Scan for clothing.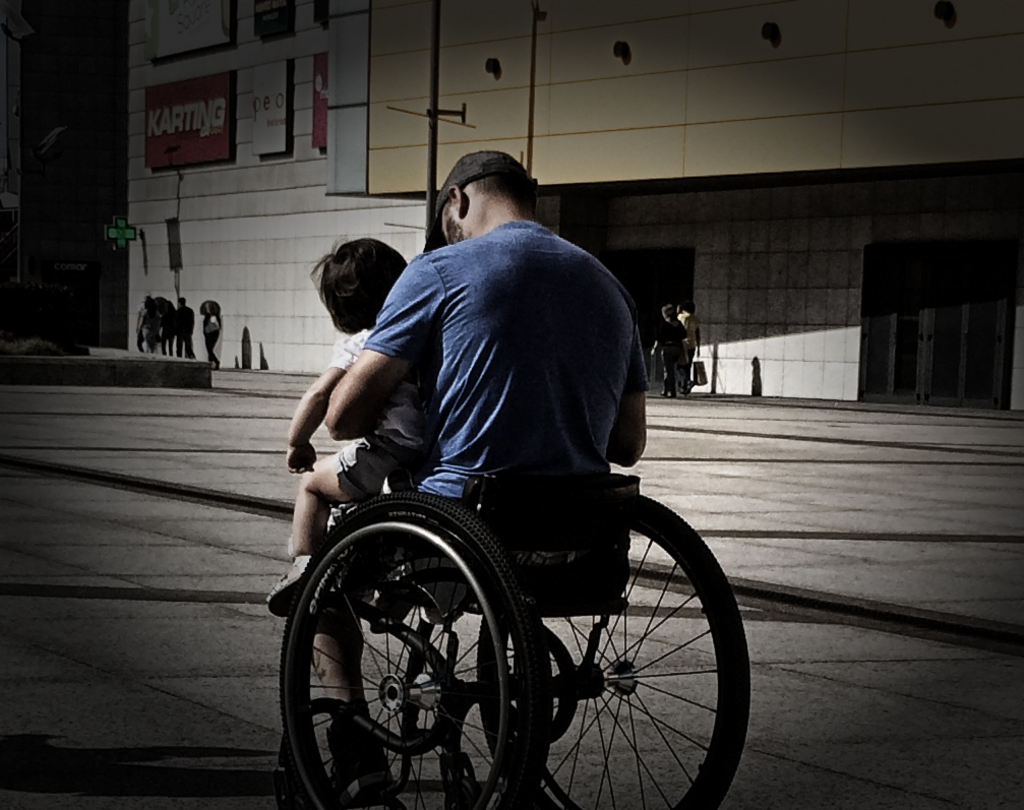
Scan result: bbox=(300, 192, 698, 678).
